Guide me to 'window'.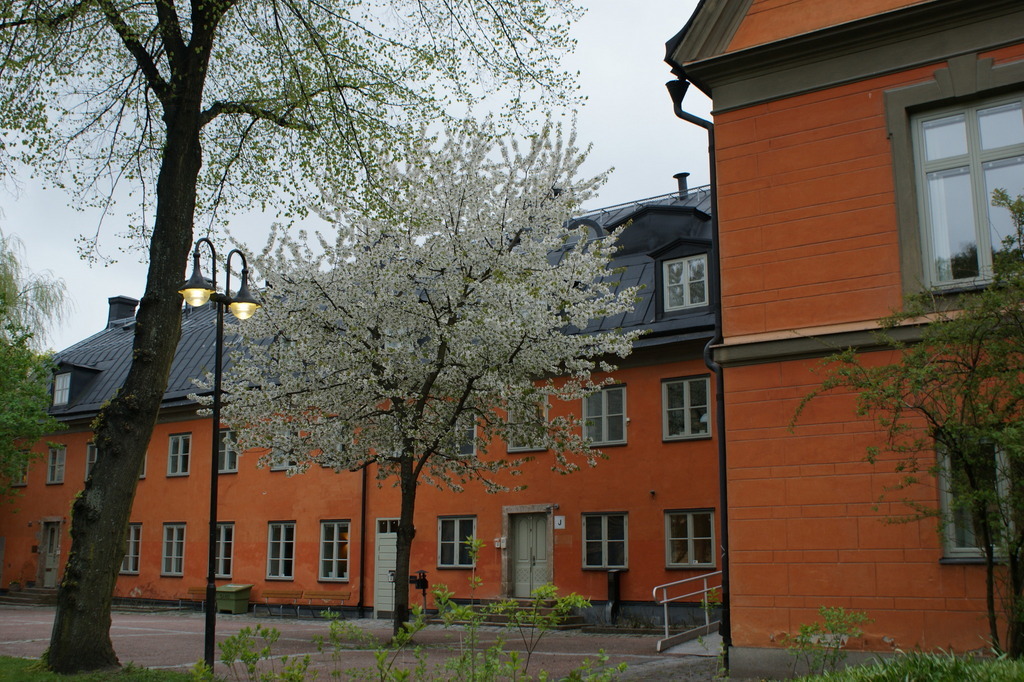
Guidance: <box>932,426,1023,564</box>.
